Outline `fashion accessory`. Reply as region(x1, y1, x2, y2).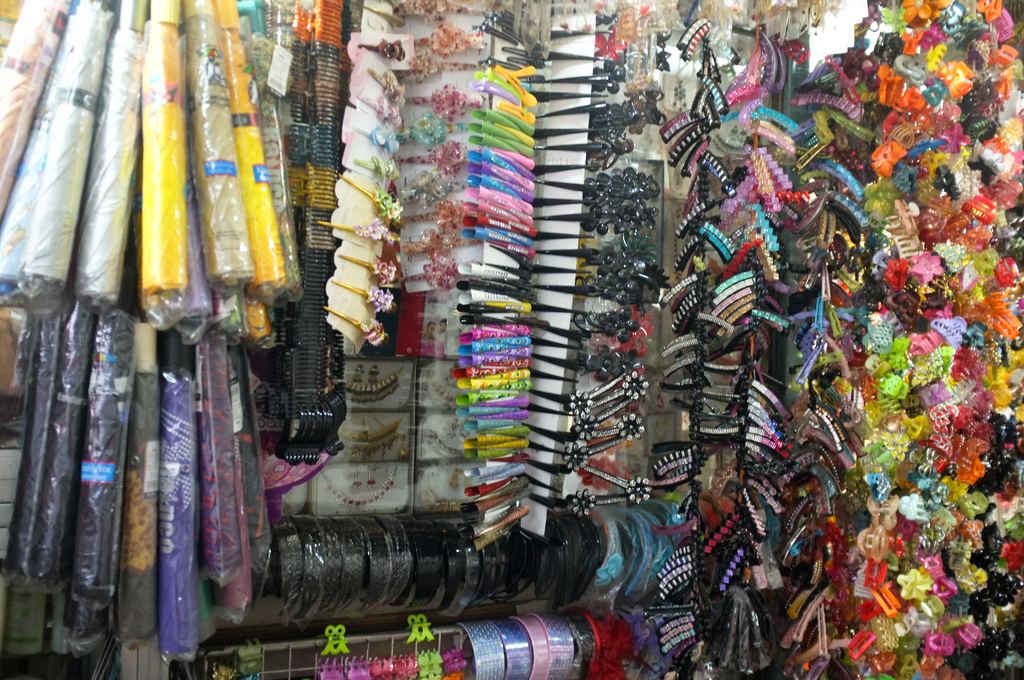
region(334, 414, 405, 460).
